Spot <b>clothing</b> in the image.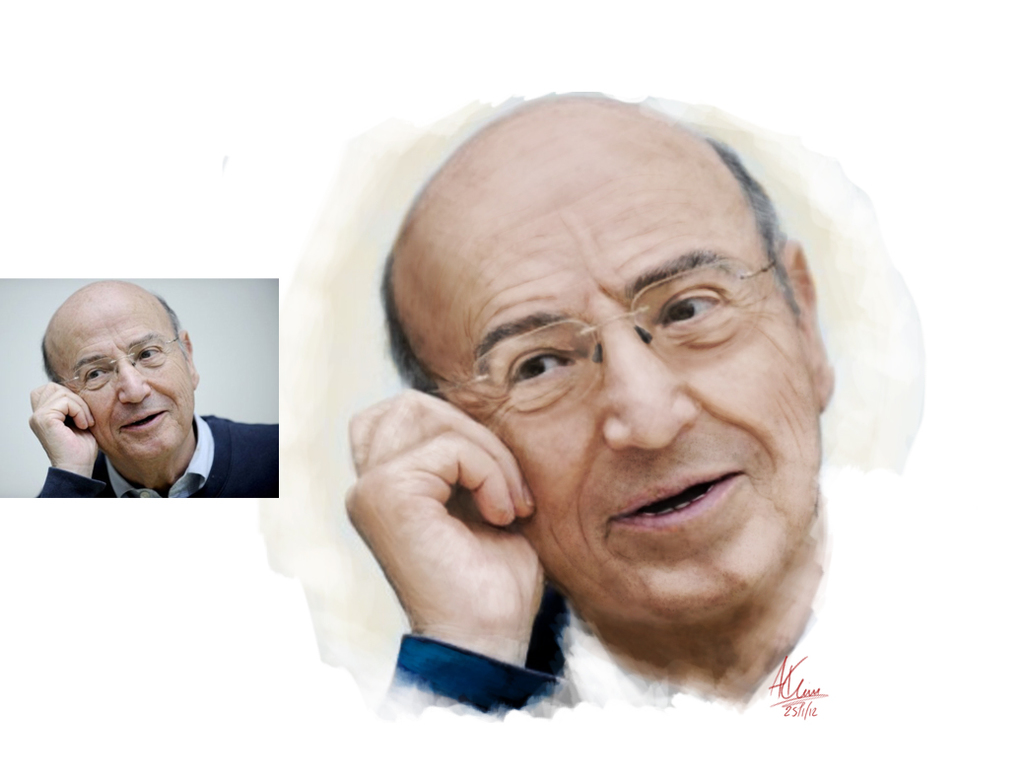
<b>clothing</b> found at select_region(33, 408, 282, 499).
